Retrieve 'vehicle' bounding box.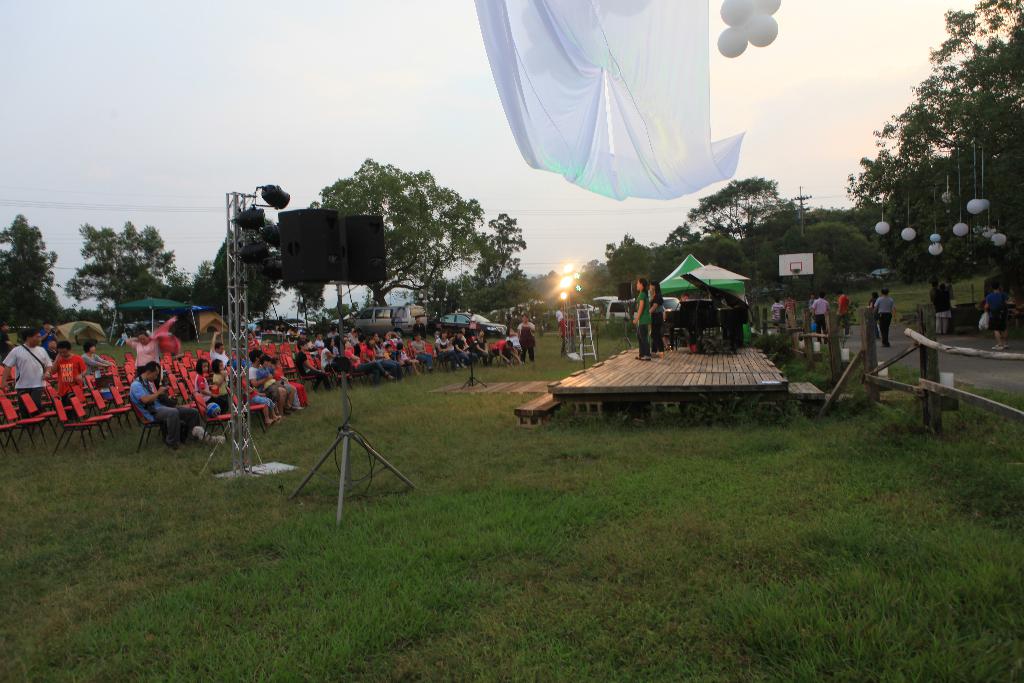
Bounding box: {"x1": 433, "y1": 309, "x2": 507, "y2": 338}.
